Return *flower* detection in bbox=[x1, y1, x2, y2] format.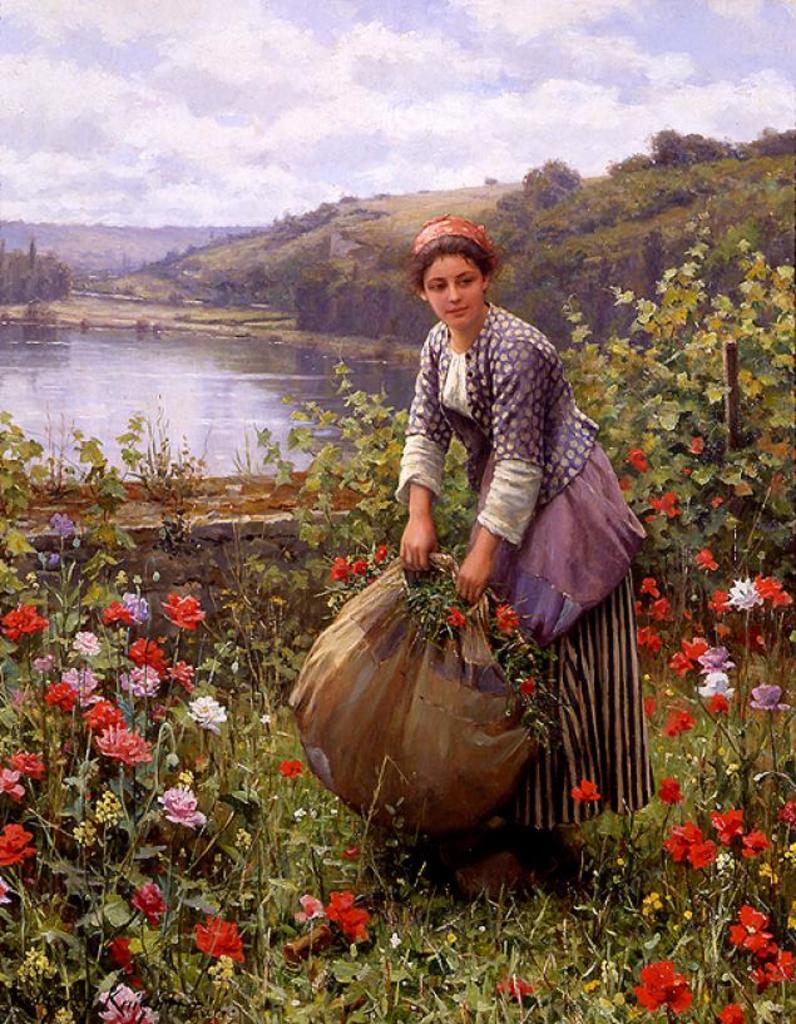
bbox=[181, 696, 226, 726].
